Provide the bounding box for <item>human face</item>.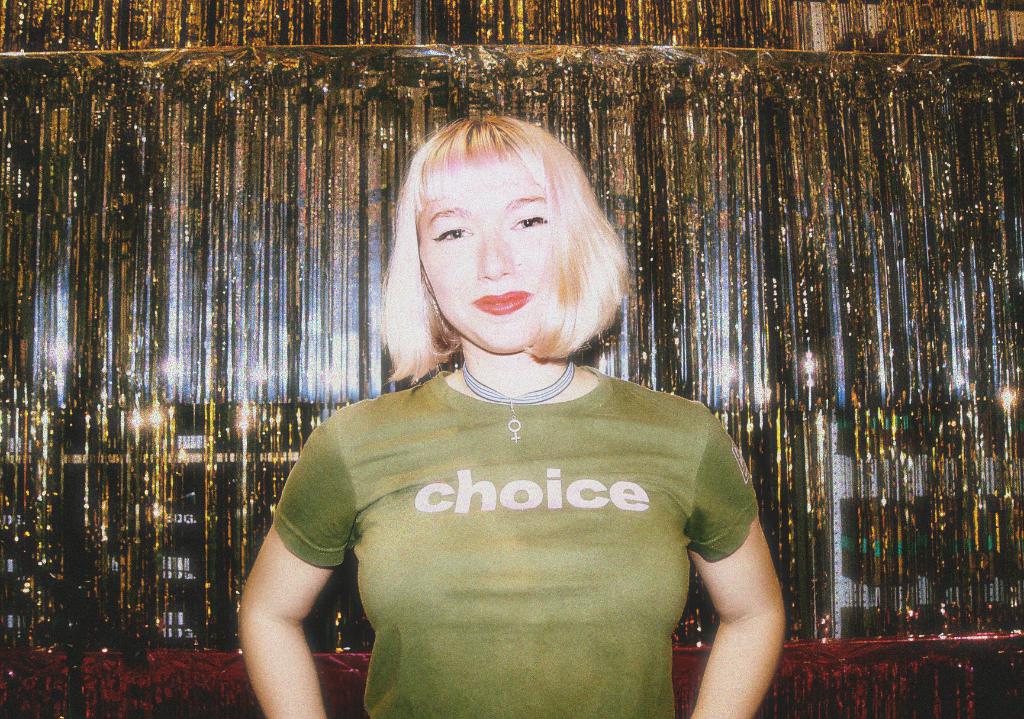
x1=415 y1=168 x2=556 y2=356.
